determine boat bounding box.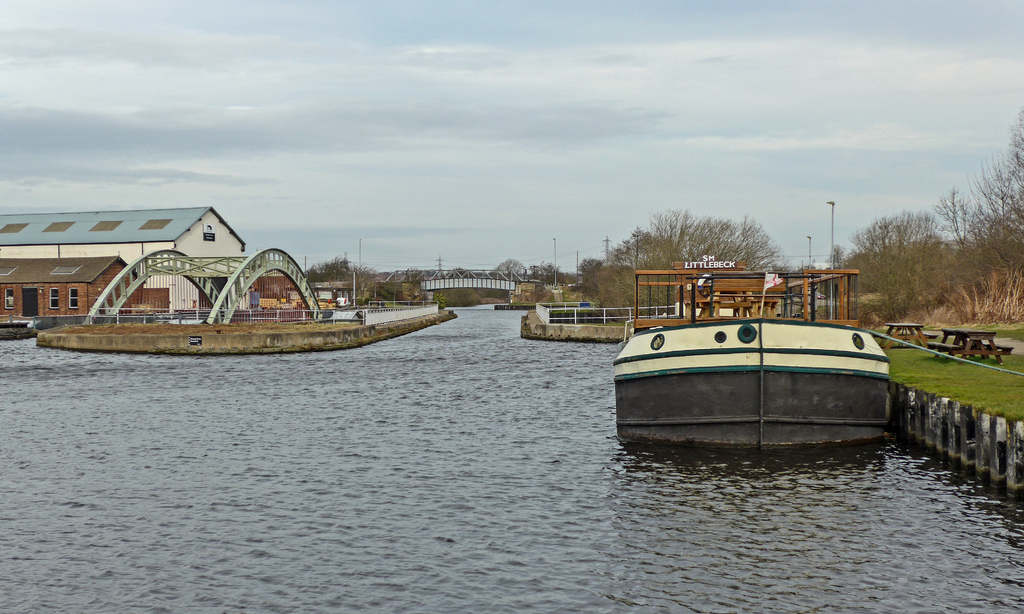
Determined: locate(604, 262, 901, 454).
